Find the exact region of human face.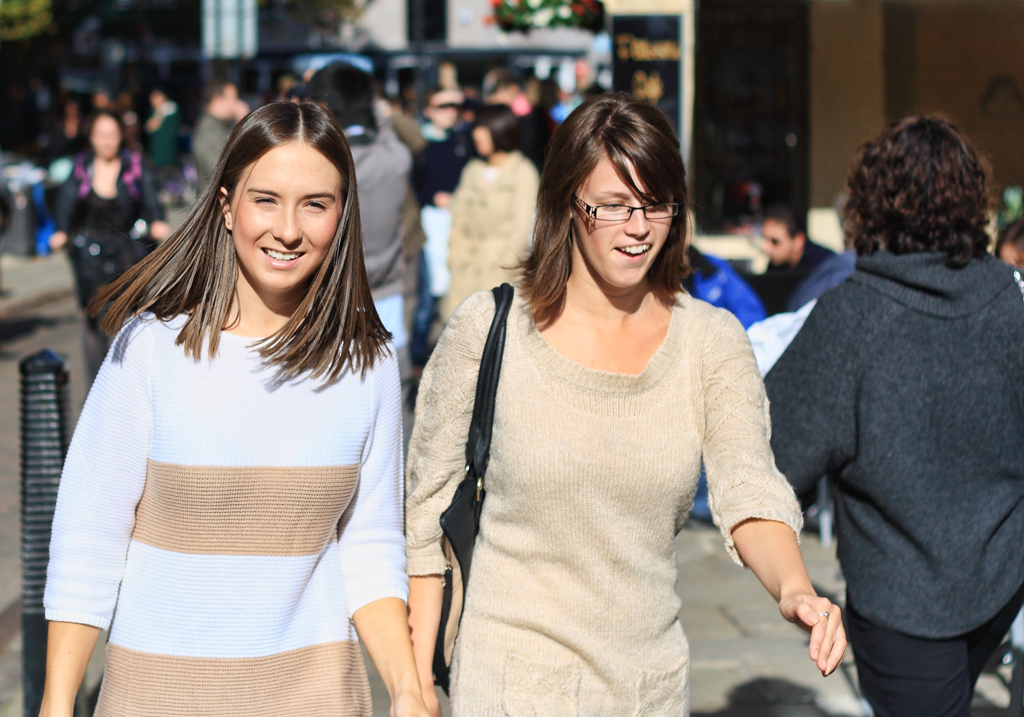
Exact region: Rect(762, 220, 793, 265).
